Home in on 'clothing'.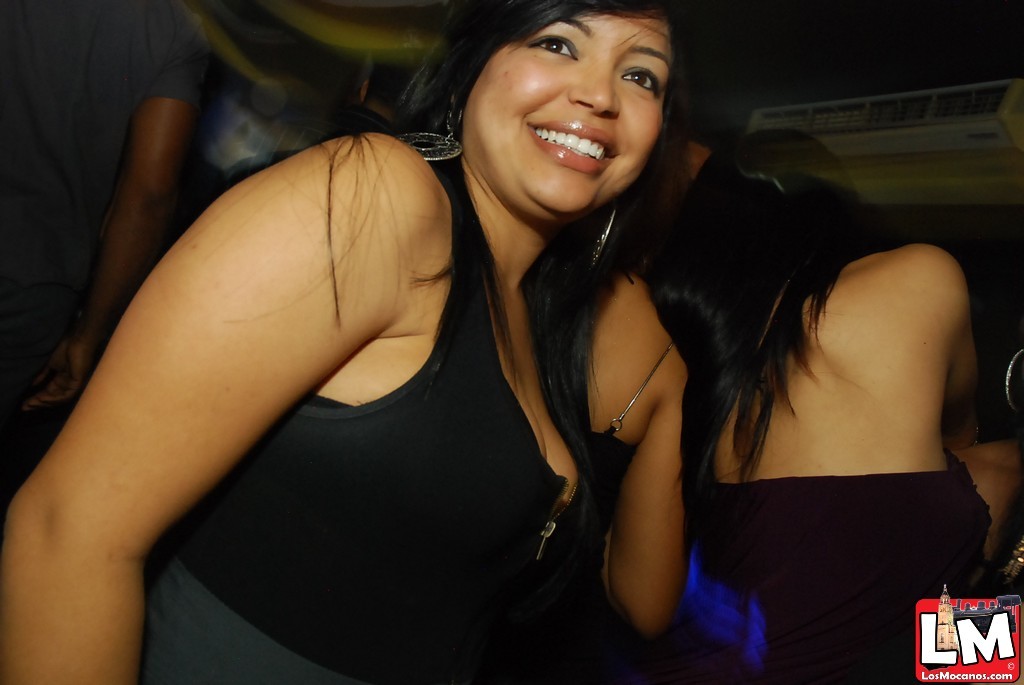
Homed in at <bbox>684, 442, 1003, 684</bbox>.
